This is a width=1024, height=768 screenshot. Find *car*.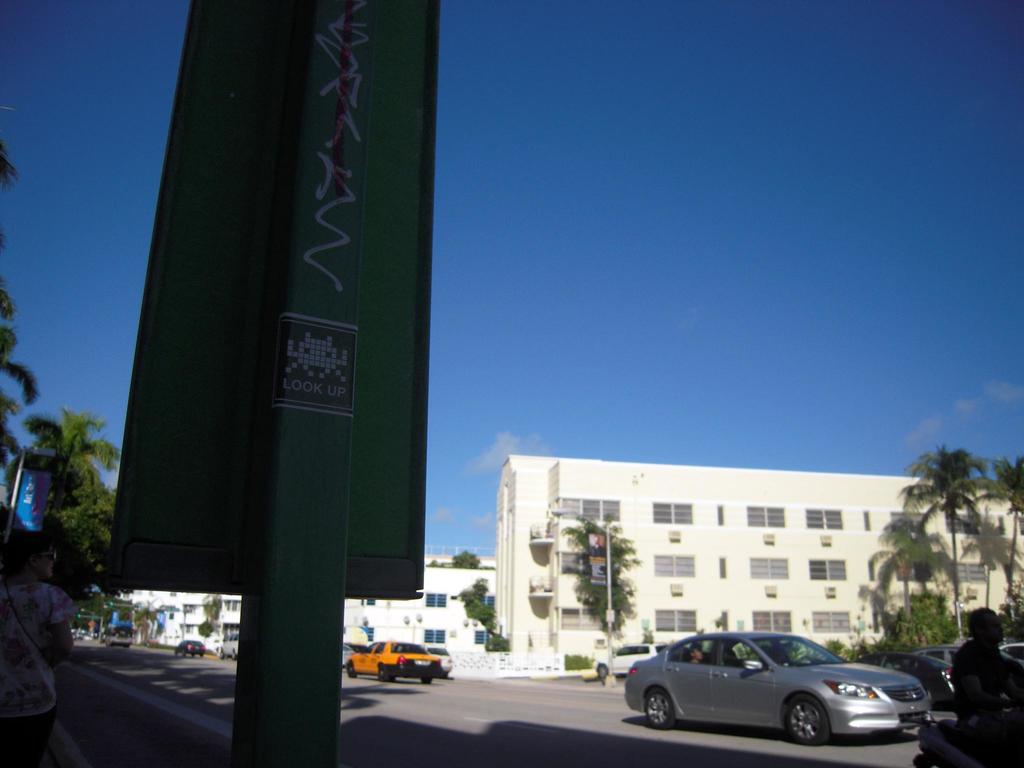
Bounding box: {"left": 853, "top": 653, "right": 959, "bottom": 710}.
